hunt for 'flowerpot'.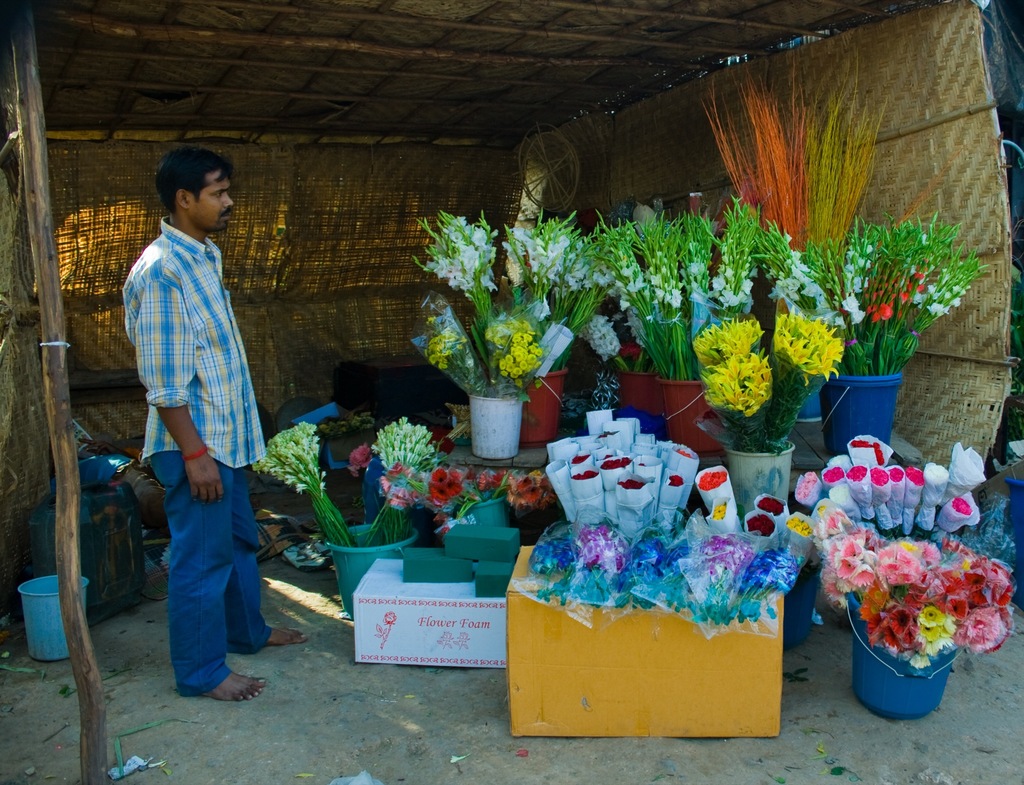
Hunted down at (left=824, top=368, right=899, bottom=459).
